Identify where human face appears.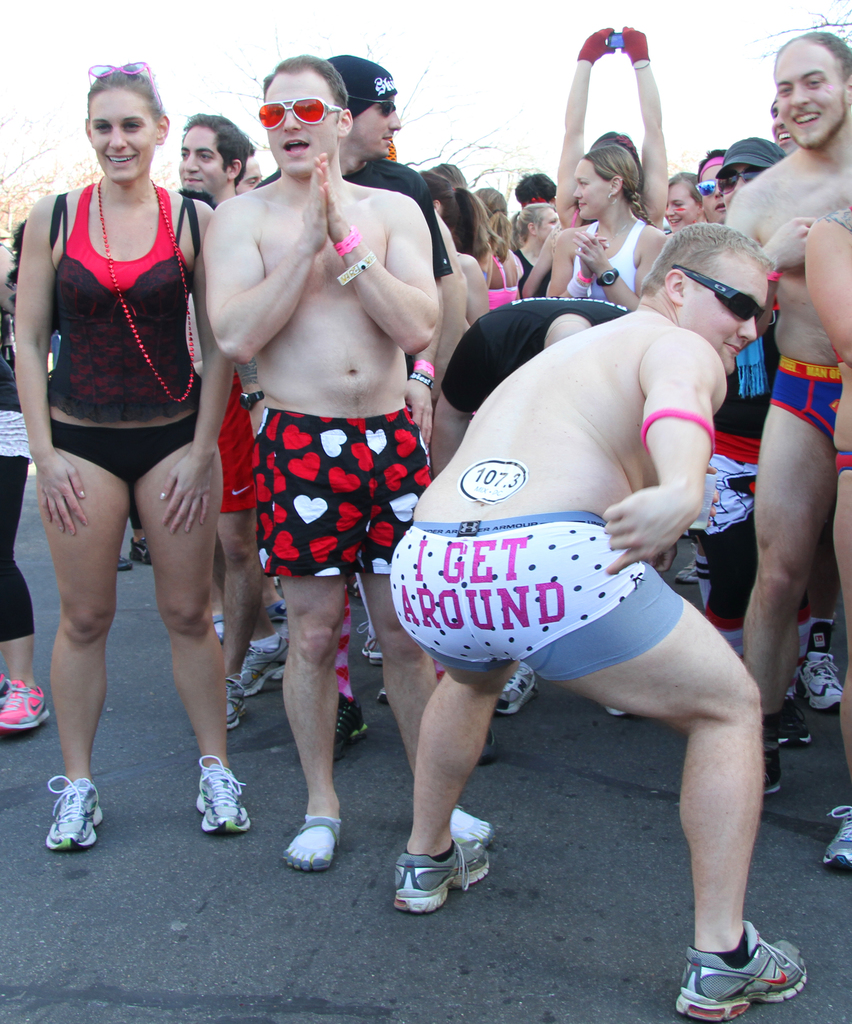
Appears at locate(574, 156, 611, 219).
